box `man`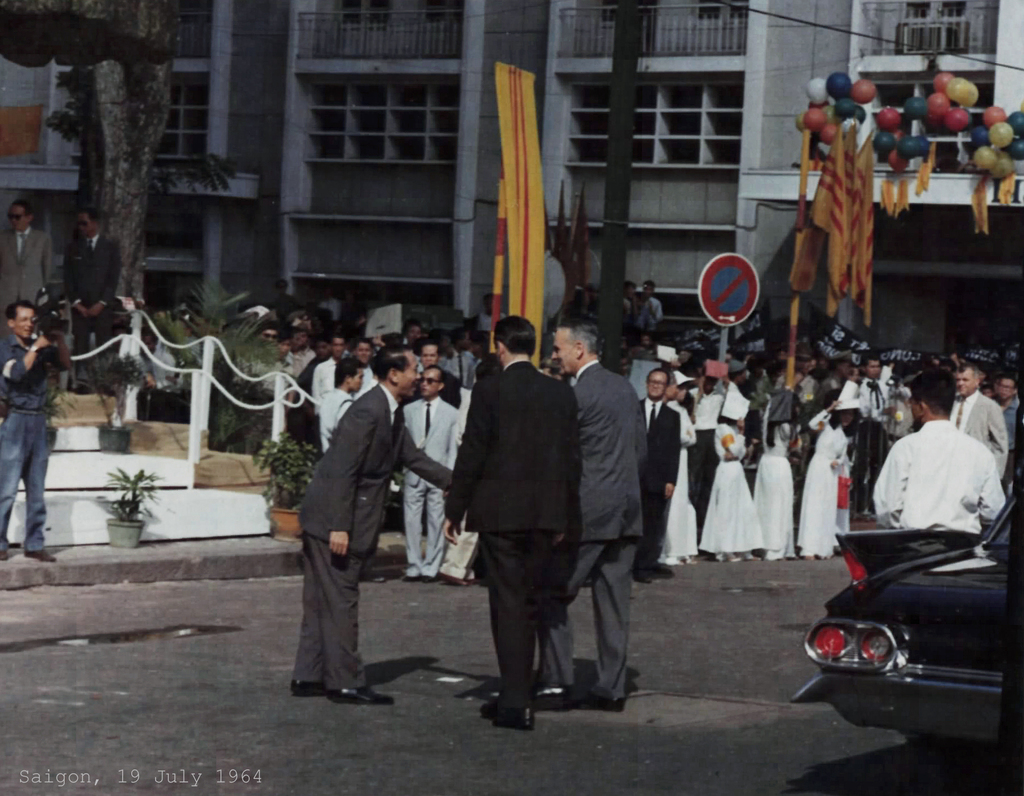
0:299:82:562
